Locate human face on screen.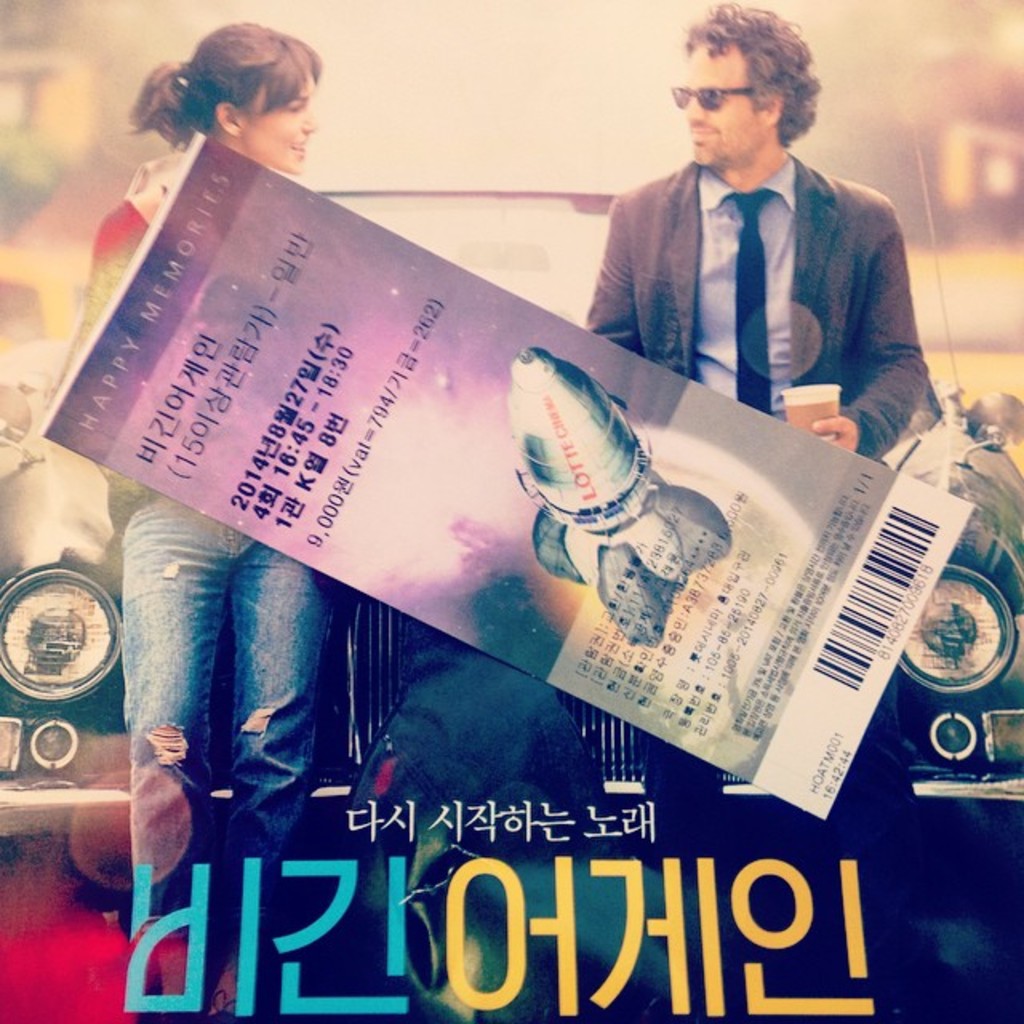
On screen at pyautogui.locateOnScreen(686, 45, 765, 166).
